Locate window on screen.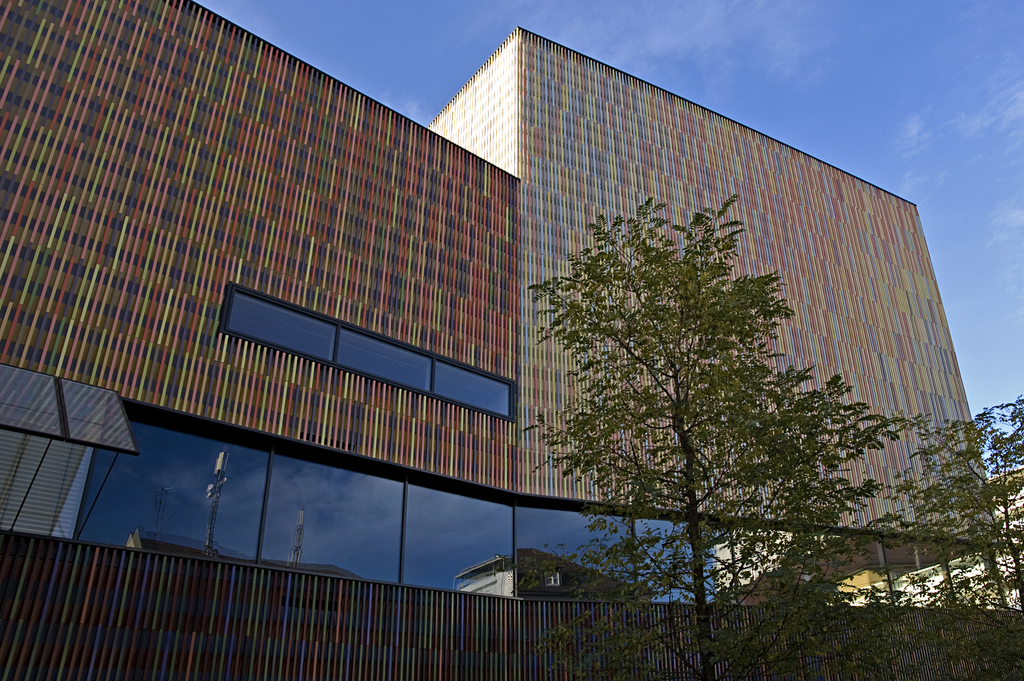
On screen at (227,283,520,420).
